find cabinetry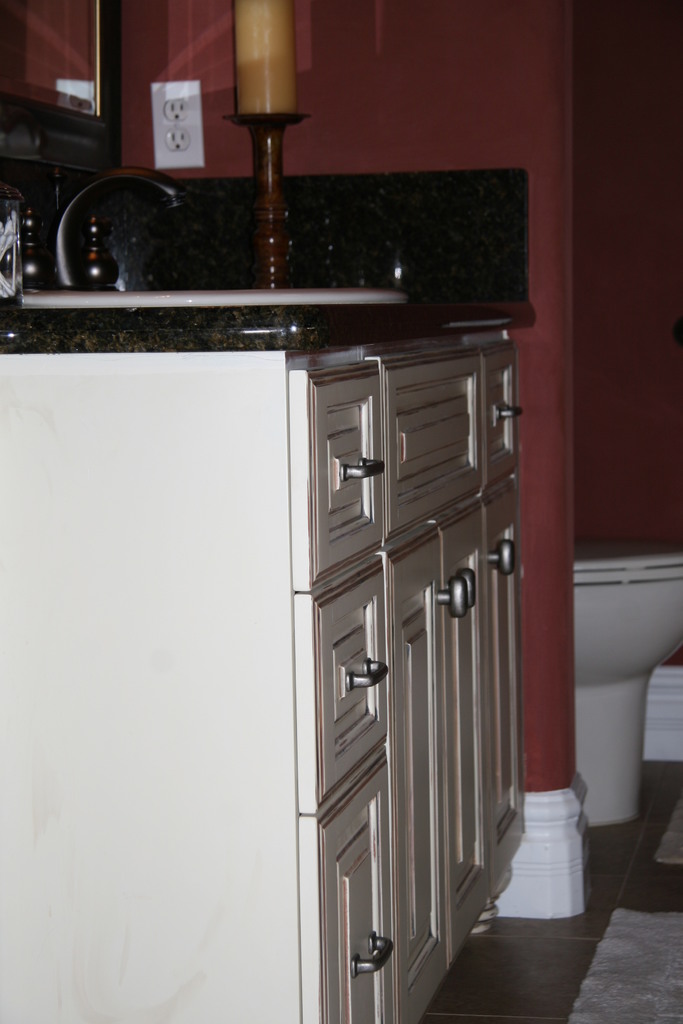
(x1=0, y1=345, x2=518, y2=1023)
